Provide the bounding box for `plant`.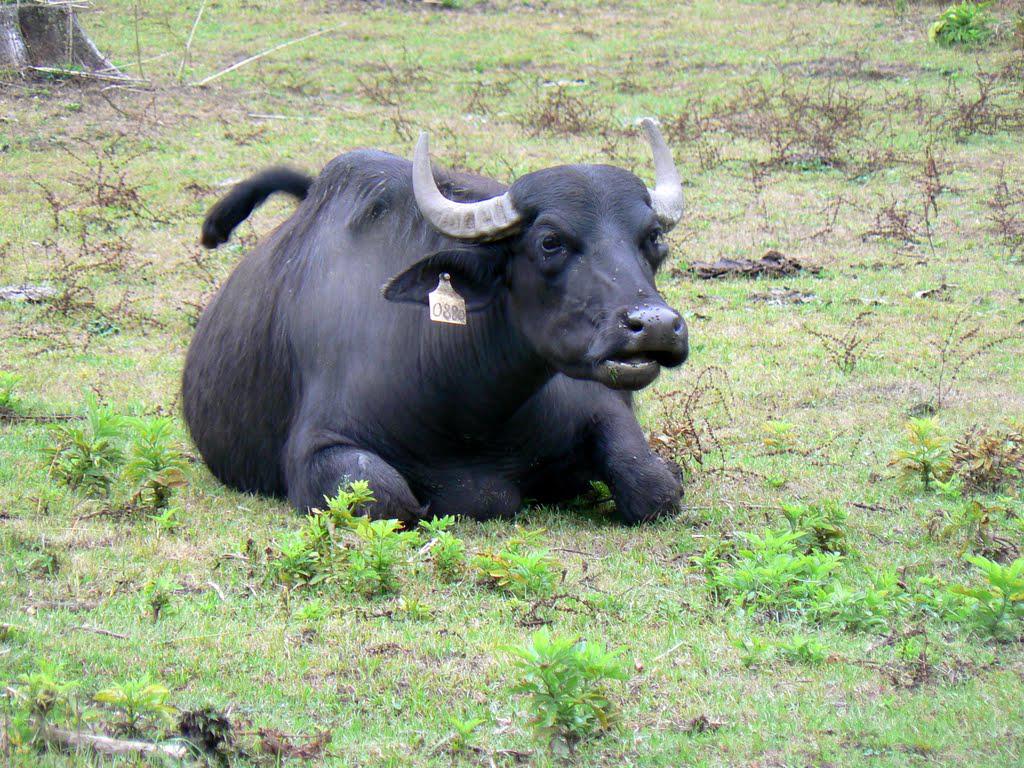
(745,160,784,236).
